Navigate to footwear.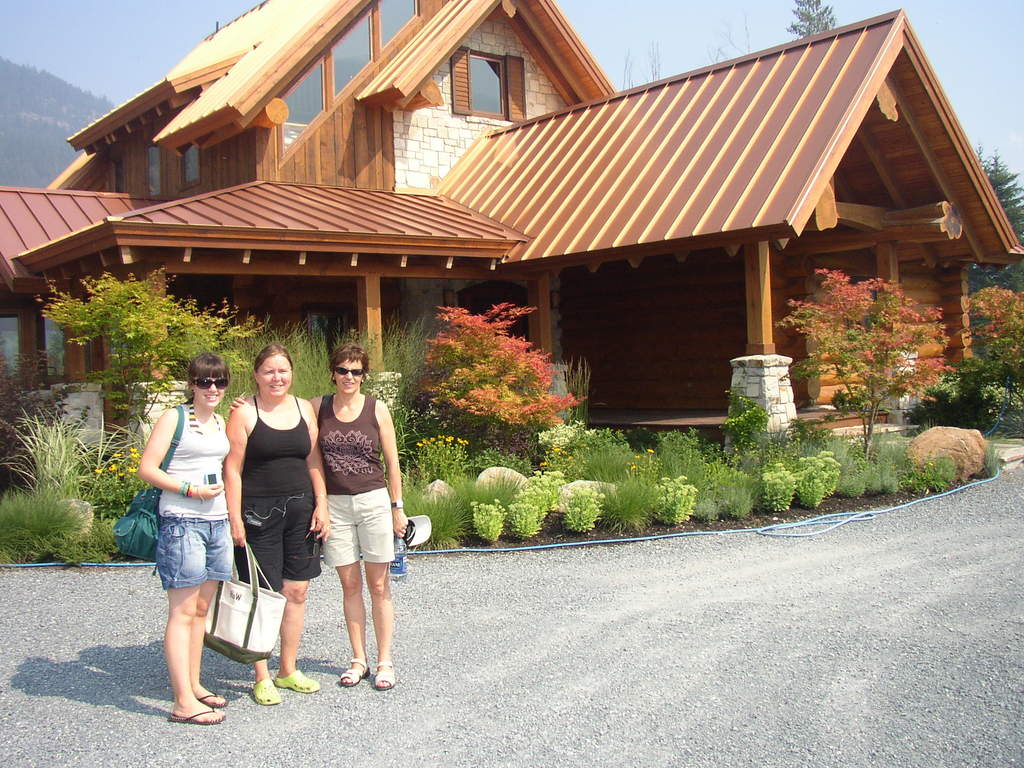
Navigation target: [371, 659, 395, 691].
